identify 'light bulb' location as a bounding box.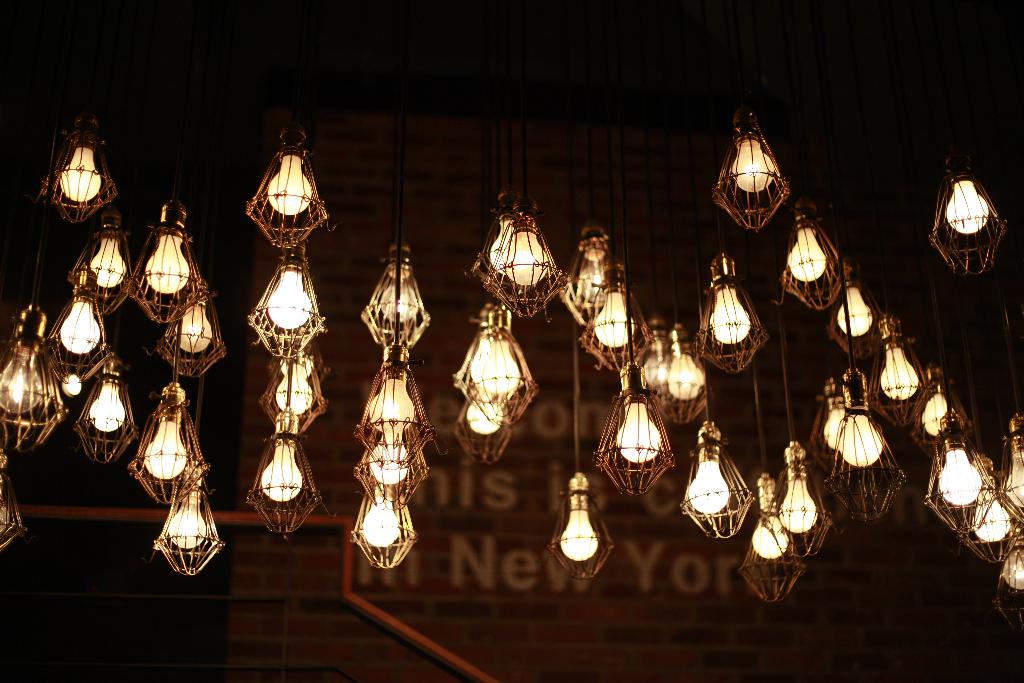
x1=362, y1=486, x2=404, y2=552.
